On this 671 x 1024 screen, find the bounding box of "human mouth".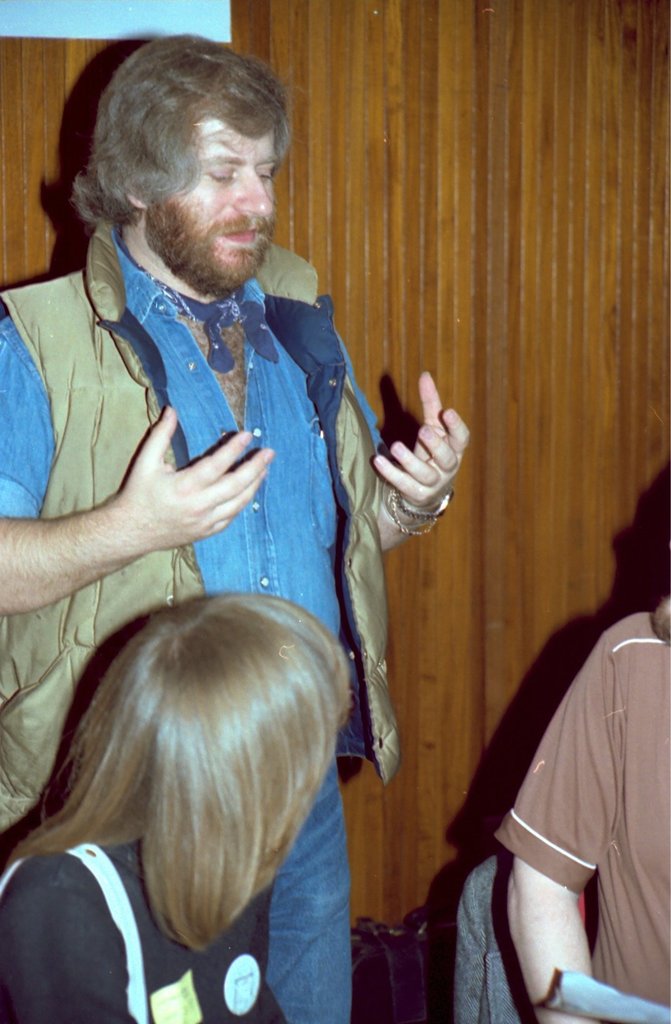
Bounding box: x1=211, y1=218, x2=274, y2=250.
